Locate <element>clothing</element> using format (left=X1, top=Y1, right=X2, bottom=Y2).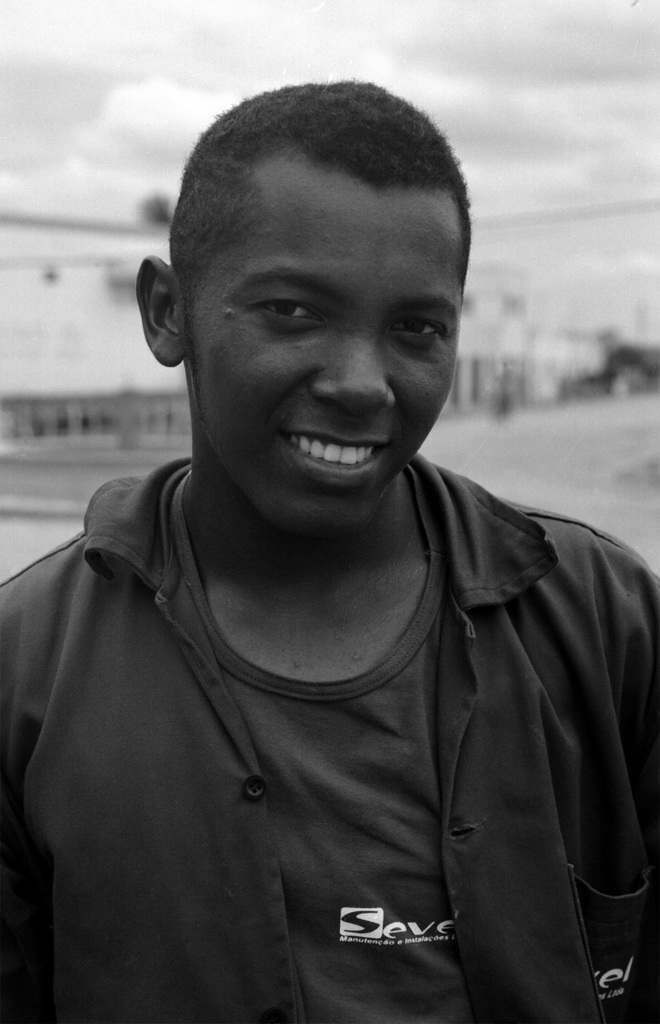
(left=51, top=390, right=609, bottom=1019).
